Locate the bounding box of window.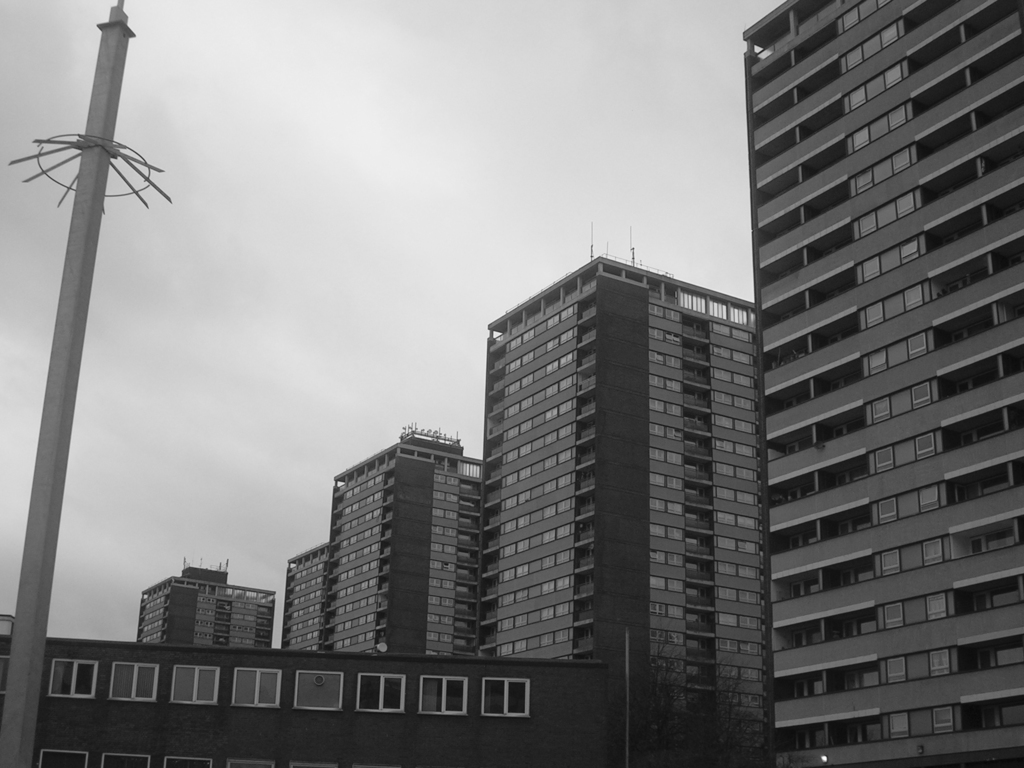
Bounding box: pyautogui.locateOnScreen(230, 671, 288, 706).
